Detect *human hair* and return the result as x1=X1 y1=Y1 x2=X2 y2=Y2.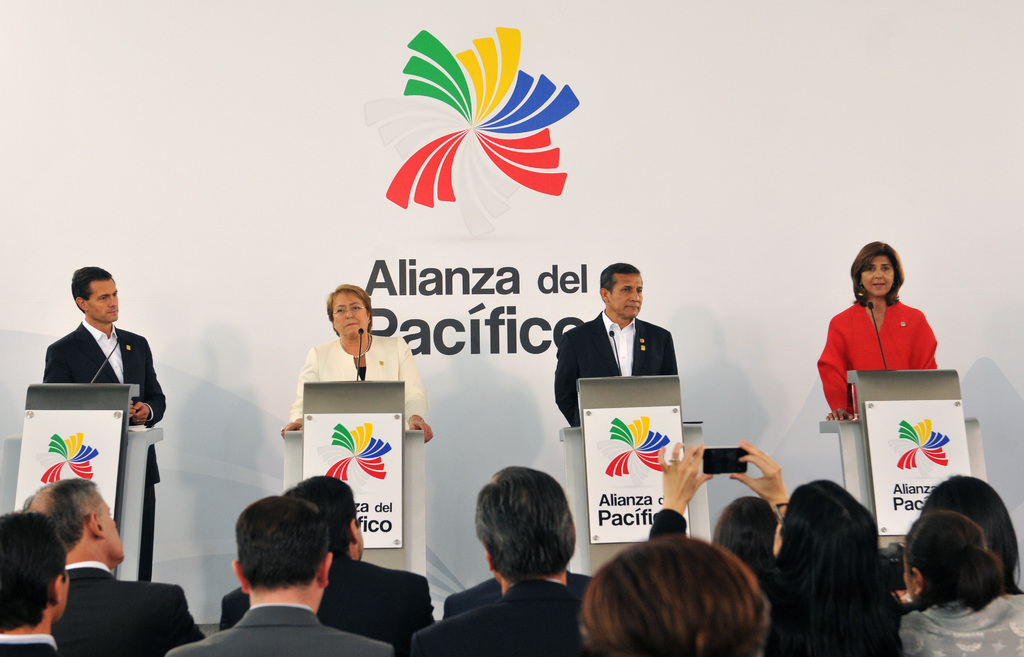
x1=908 y1=512 x2=1009 y2=624.
